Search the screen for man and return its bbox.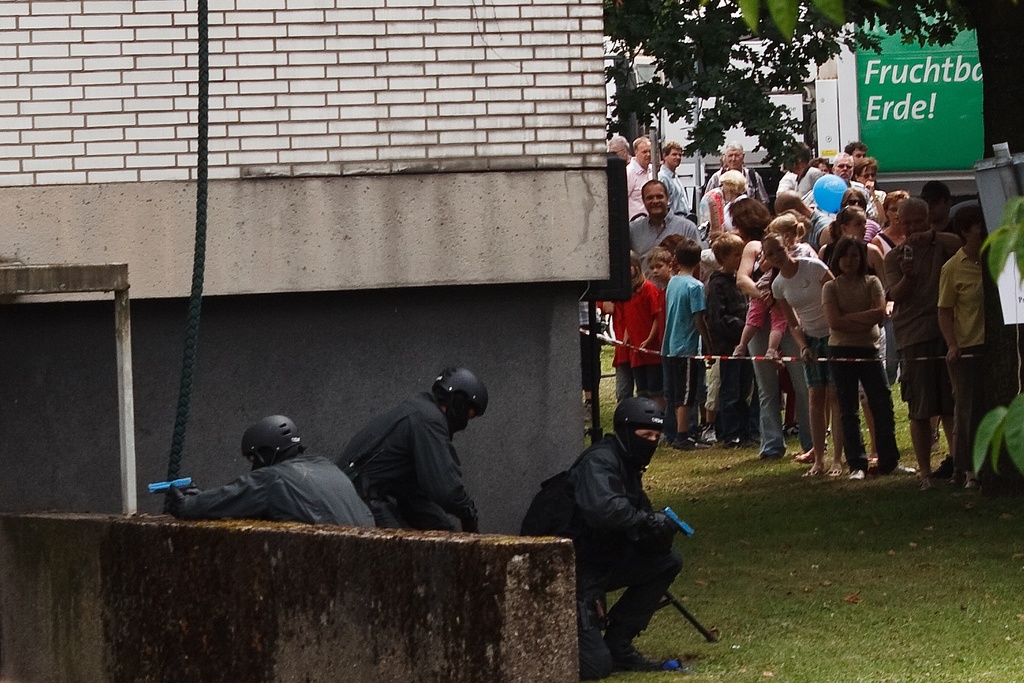
Found: Rect(153, 410, 379, 531).
